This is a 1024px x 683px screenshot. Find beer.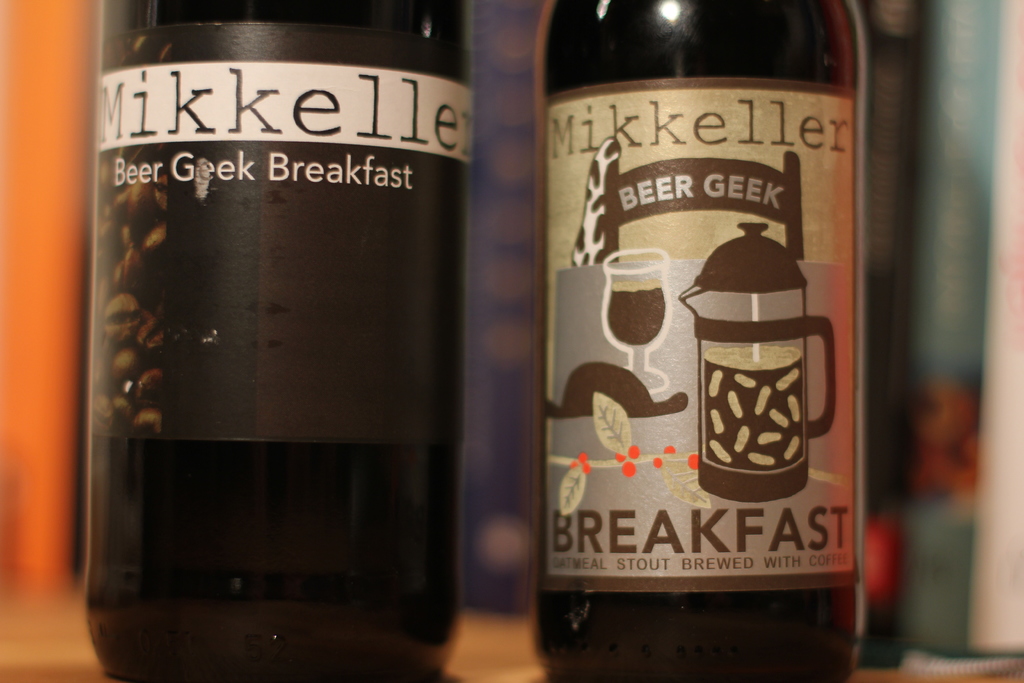
Bounding box: bbox=(78, 0, 470, 682).
